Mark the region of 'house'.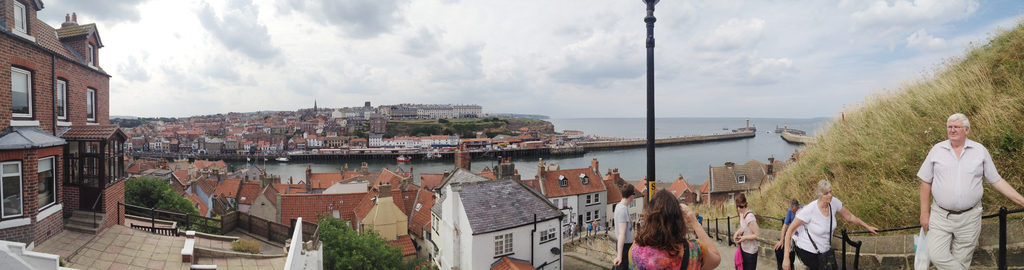
Region: select_region(127, 123, 174, 153).
